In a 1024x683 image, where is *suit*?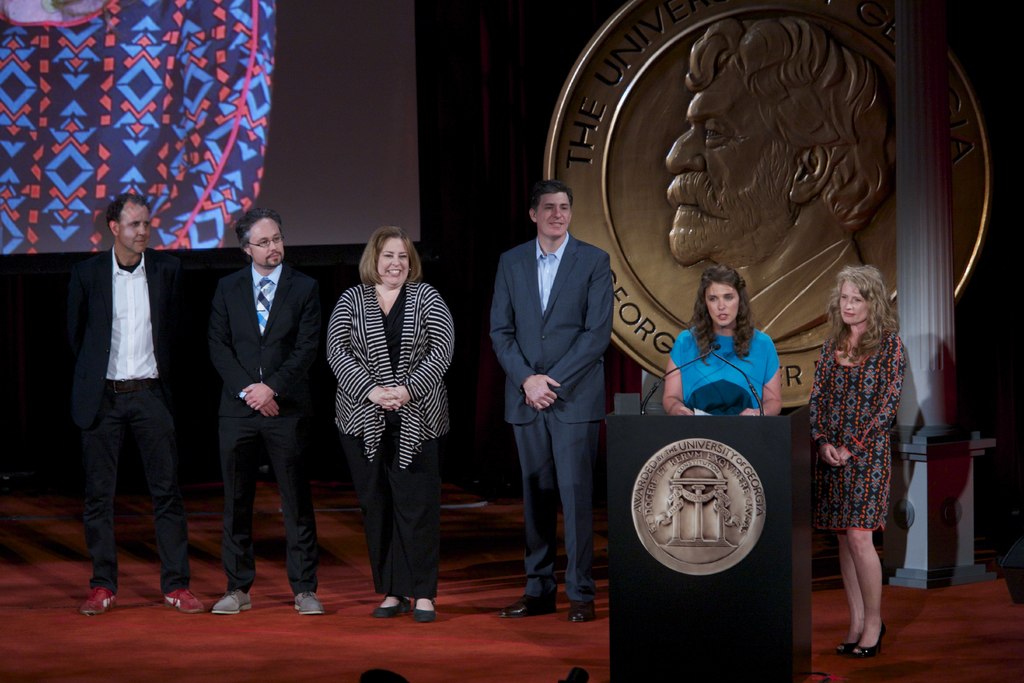
pyautogui.locateOnScreen(488, 233, 616, 602).
